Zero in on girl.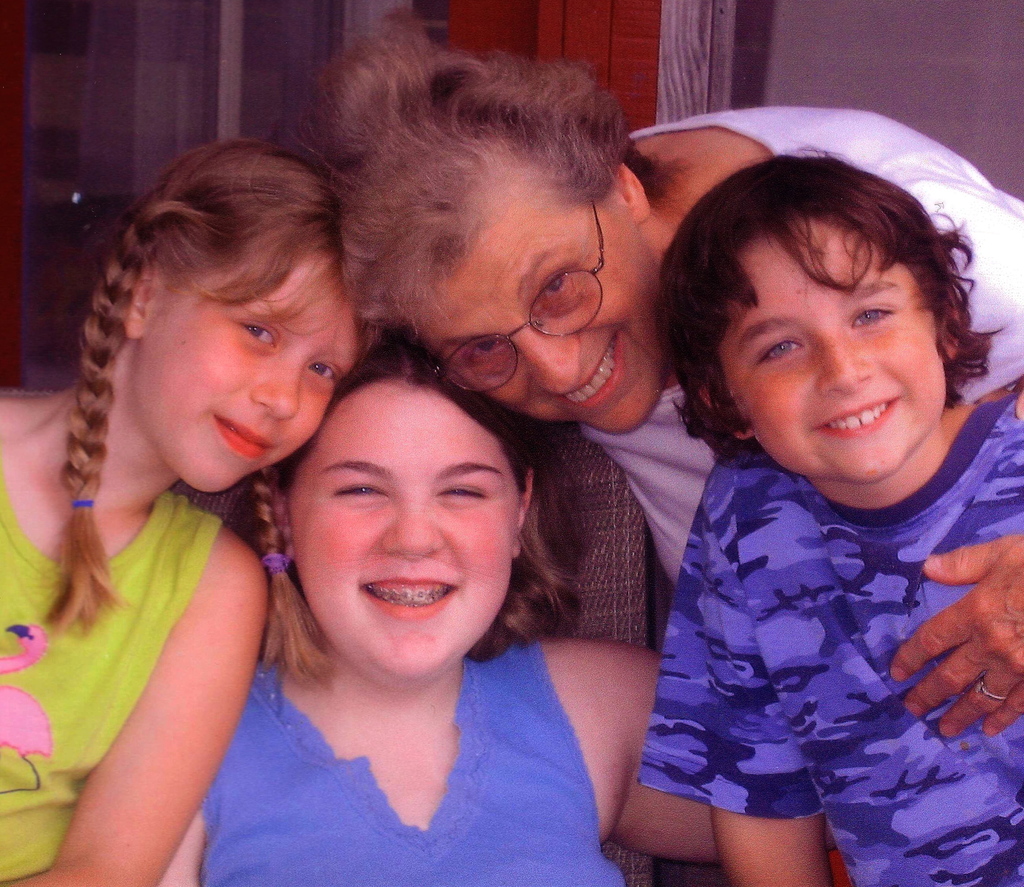
Zeroed in: 0:133:382:883.
